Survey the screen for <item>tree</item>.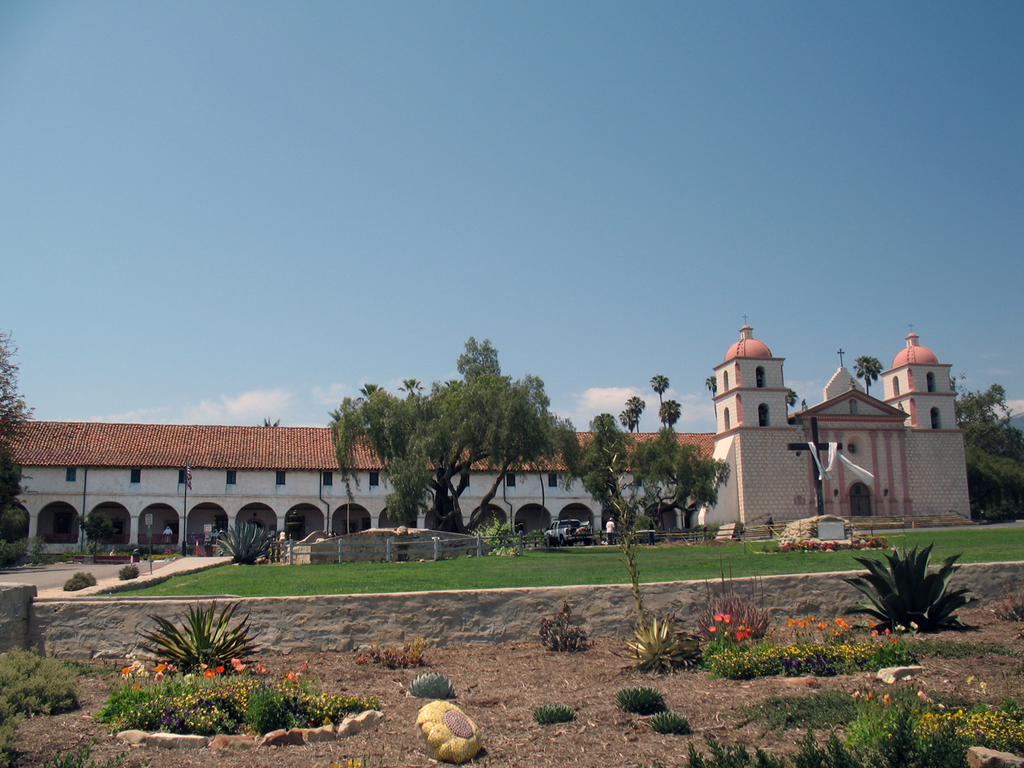
Survey found: crop(850, 353, 880, 393).
